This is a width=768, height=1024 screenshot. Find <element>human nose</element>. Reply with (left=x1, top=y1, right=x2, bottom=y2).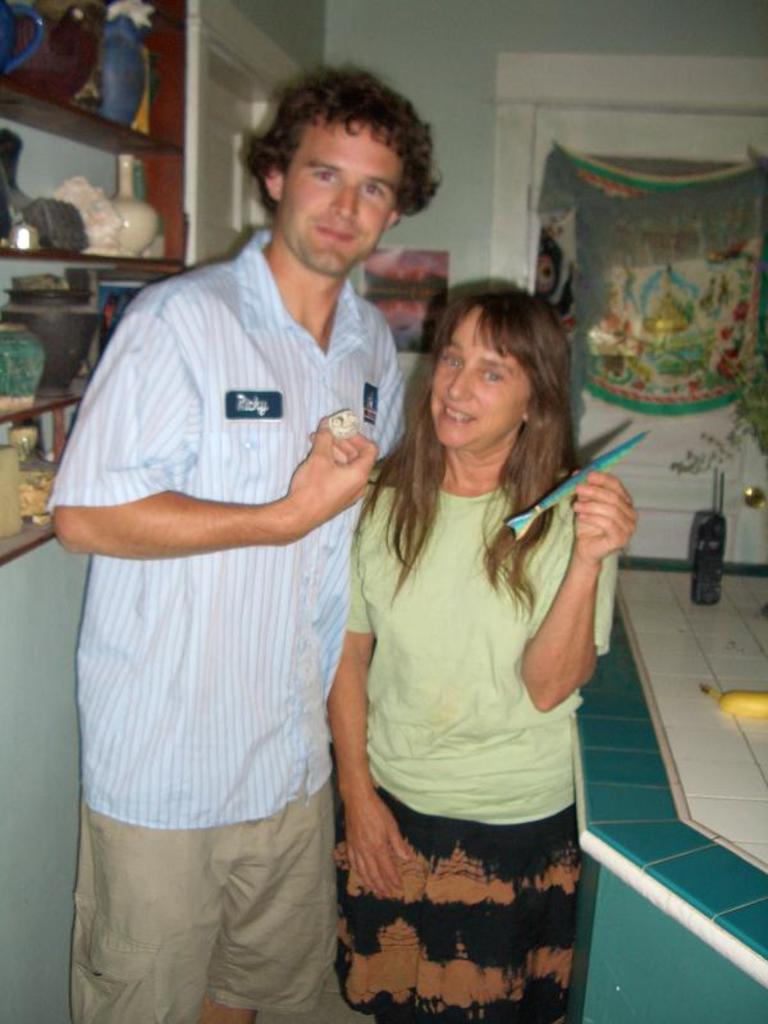
(left=328, top=182, right=360, bottom=220).
